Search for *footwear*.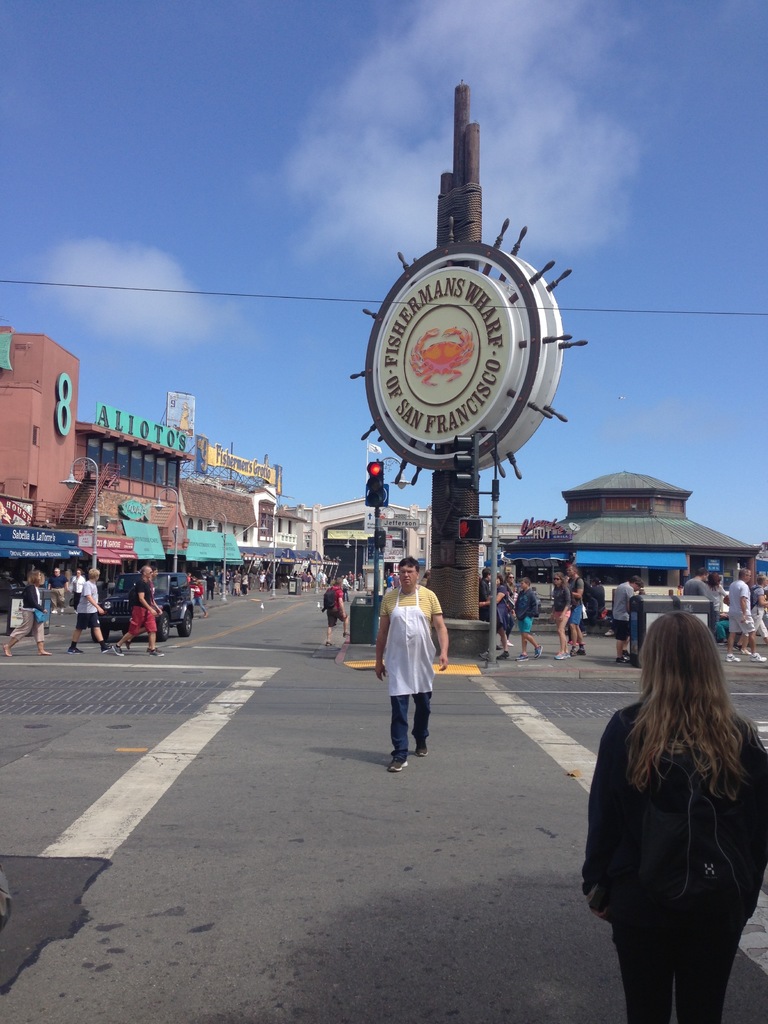
Found at x1=581, y1=631, x2=586, y2=638.
